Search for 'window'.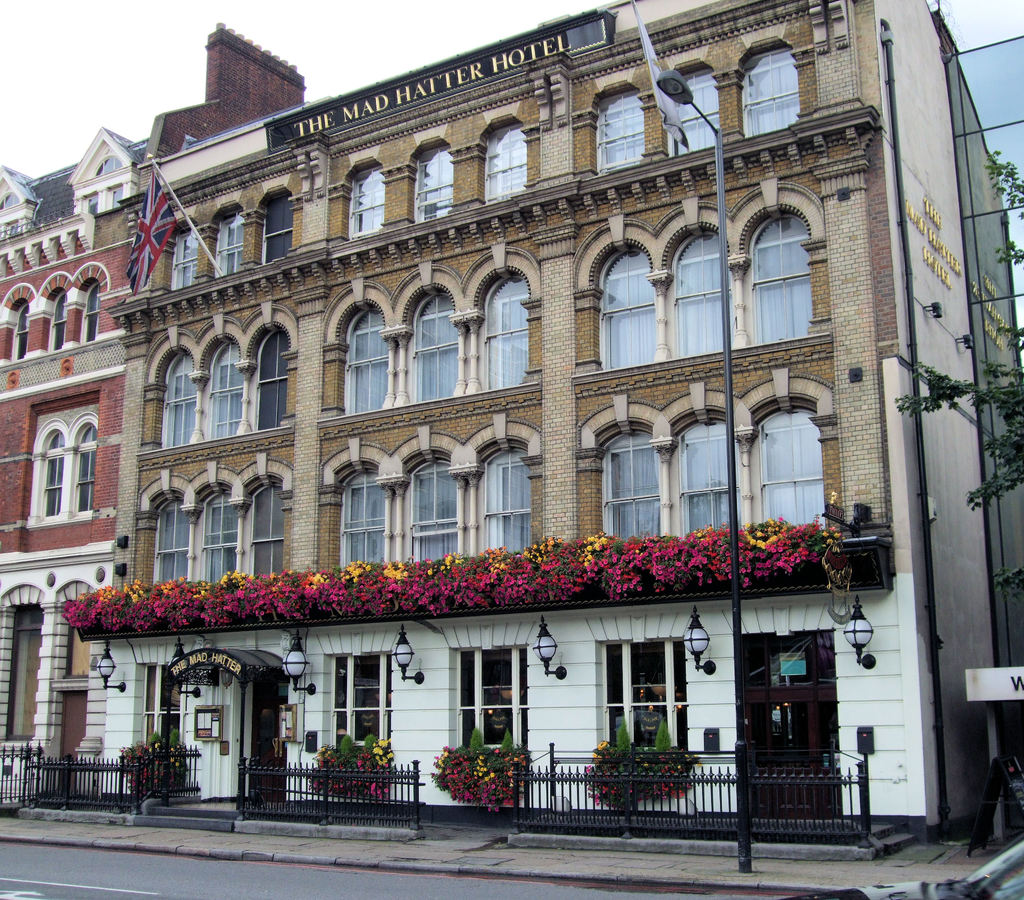
Found at box(385, 424, 463, 560).
